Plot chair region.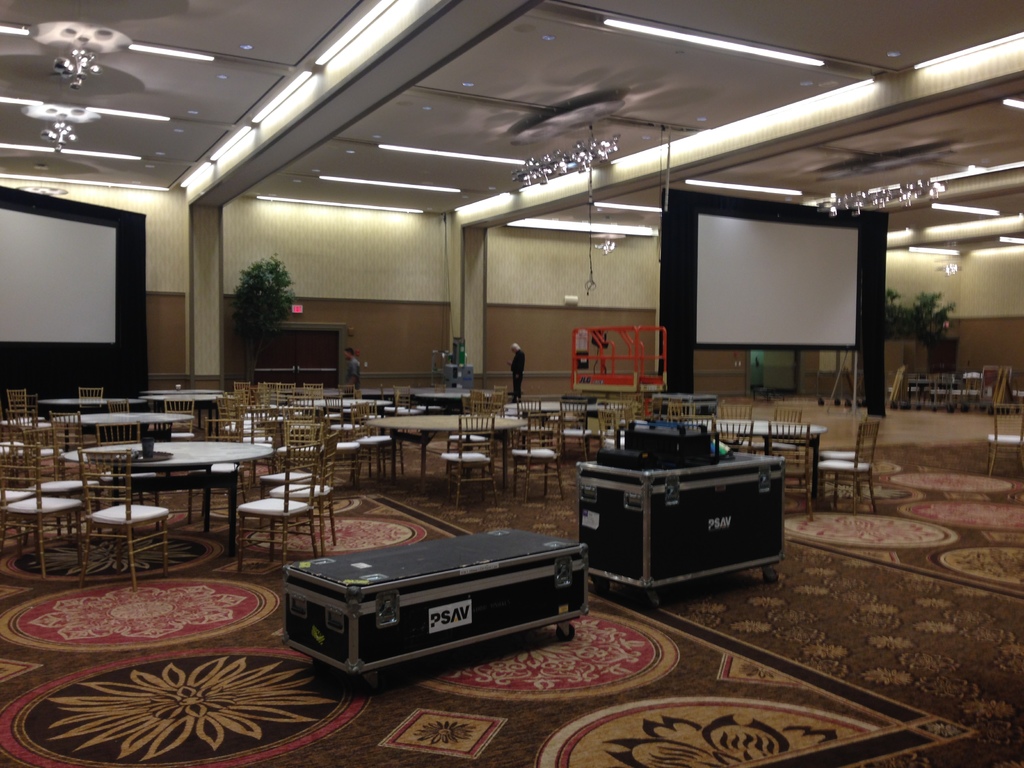
Plotted at region(325, 393, 345, 434).
